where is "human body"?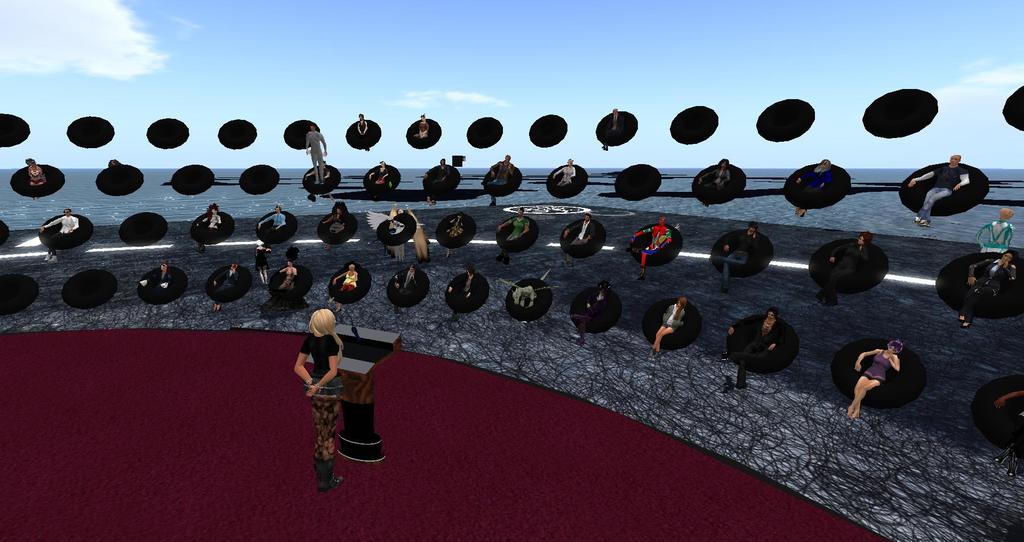
bbox(211, 268, 240, 314).
